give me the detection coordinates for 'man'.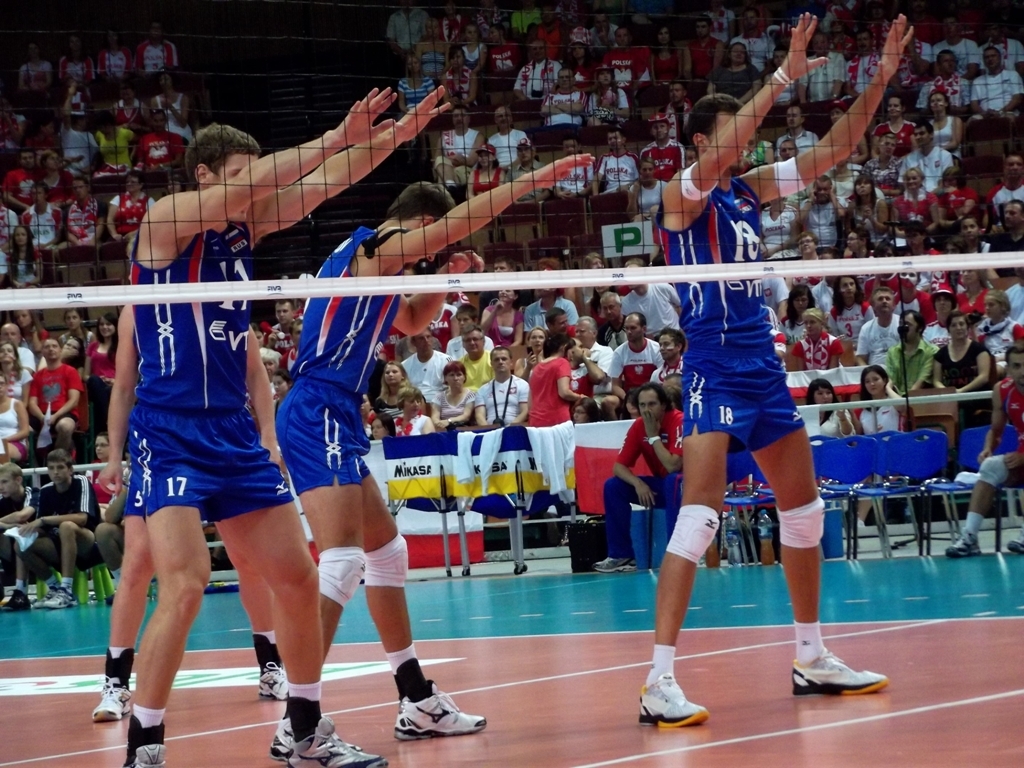
detection(275, 147, 581, 764).
